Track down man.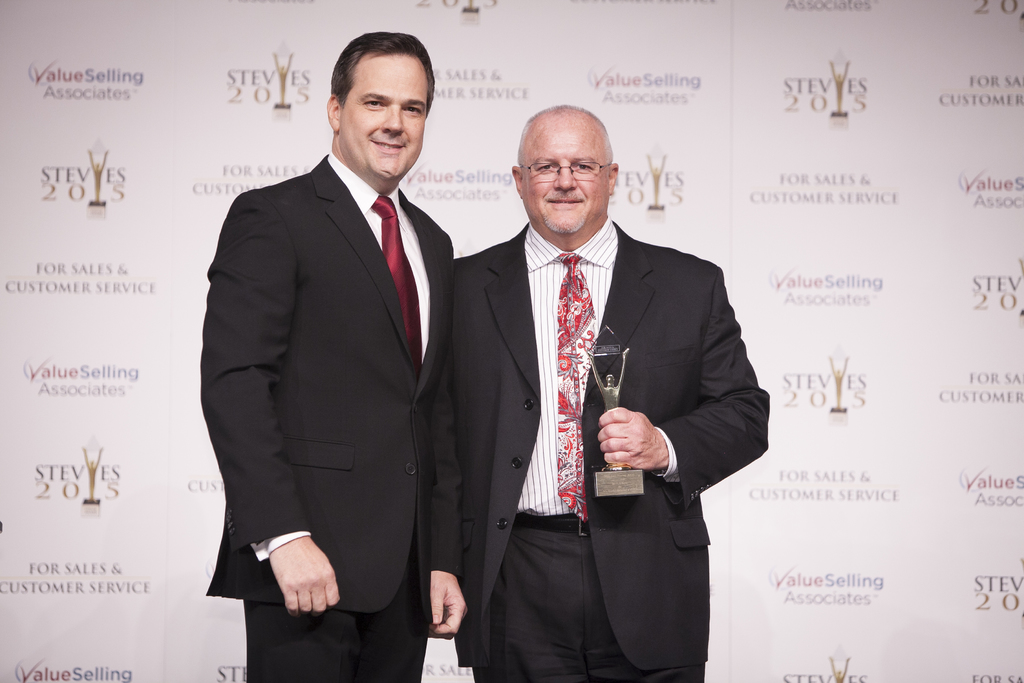
Tracked to Rect(441, 100, 751, 671).
